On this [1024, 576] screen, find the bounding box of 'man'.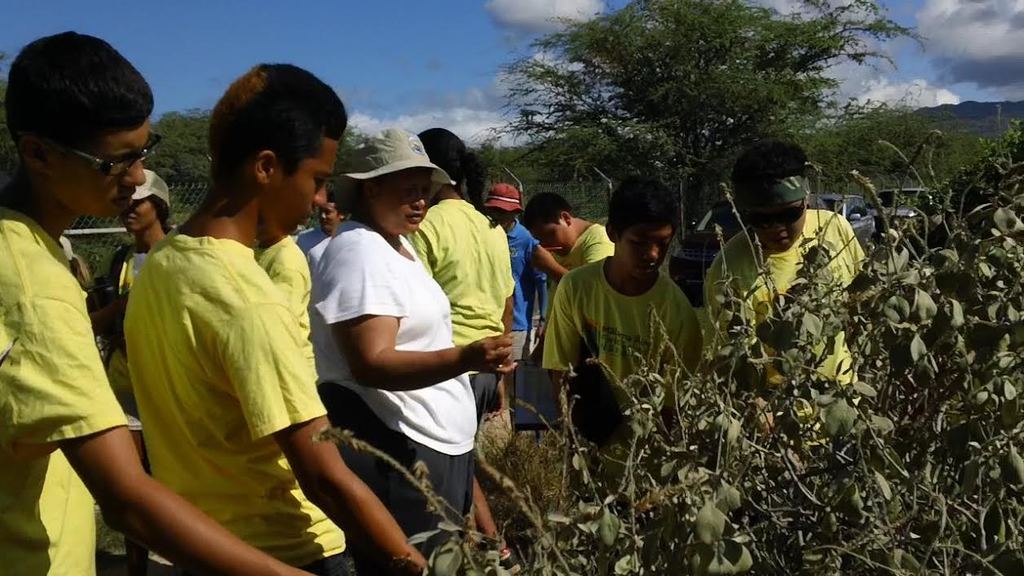
Bounding box: BBox(701, 146, 866, 404).
